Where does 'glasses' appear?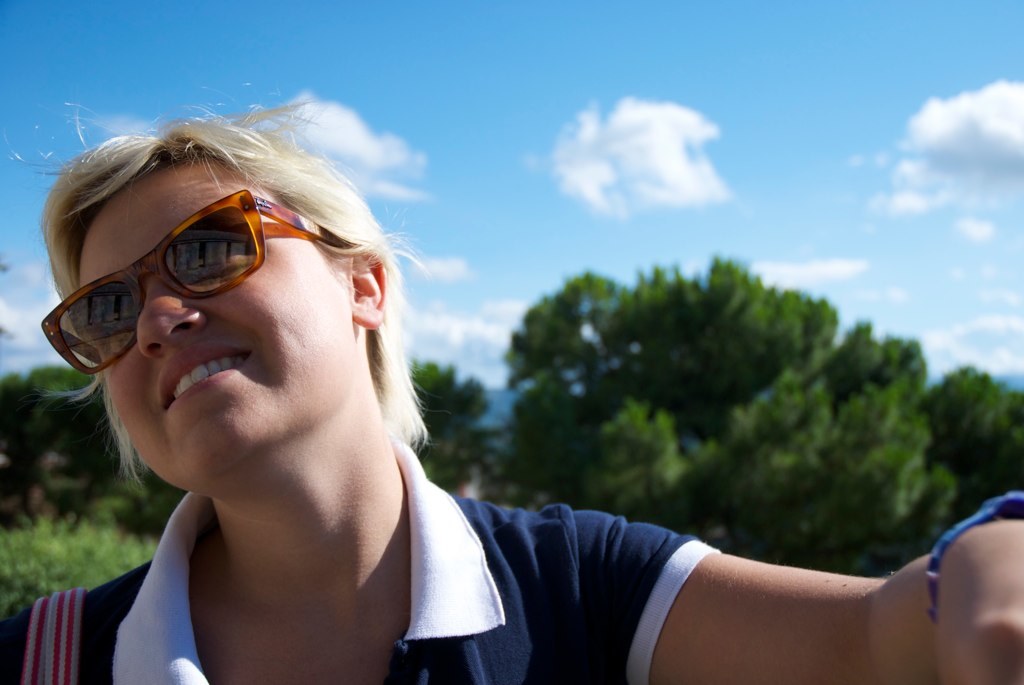
Appears at pyautogui.locateOnScreen(39, 184, 355, 374).
